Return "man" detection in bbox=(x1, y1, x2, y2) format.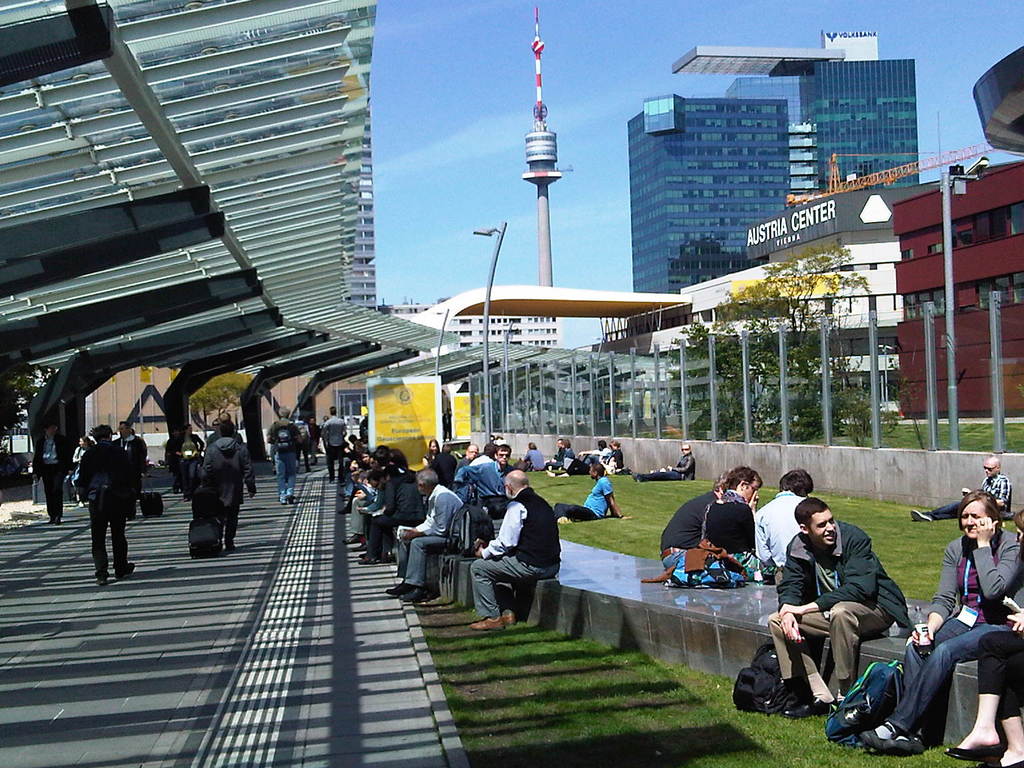
bbox=(753, 502, 912, 738).
